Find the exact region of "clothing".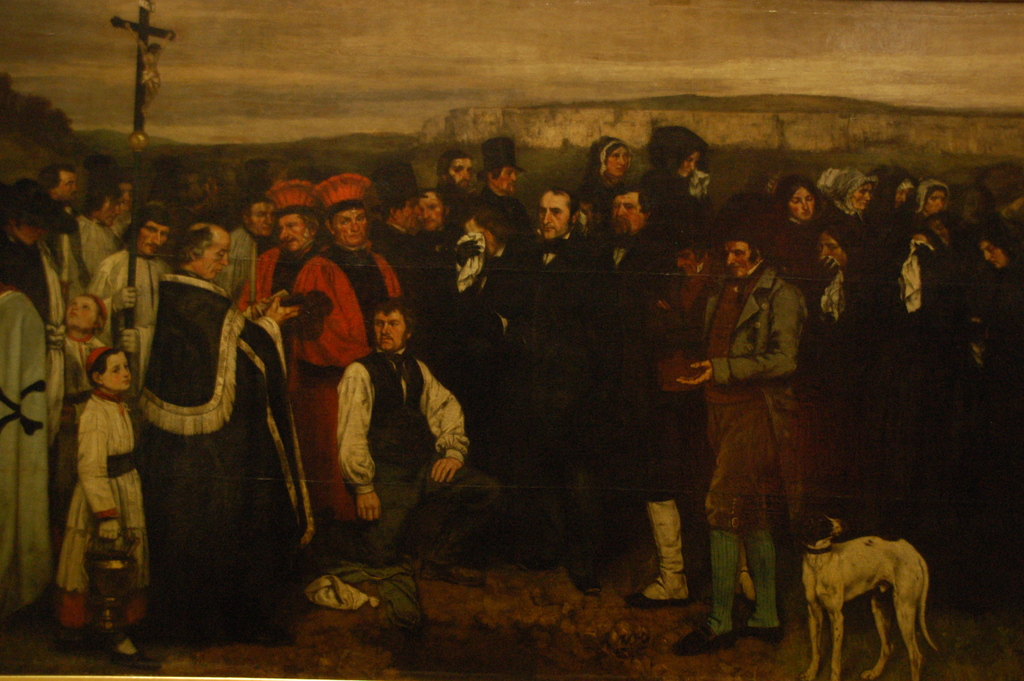
Exact region: bbox(97, 252, 160, 326).
